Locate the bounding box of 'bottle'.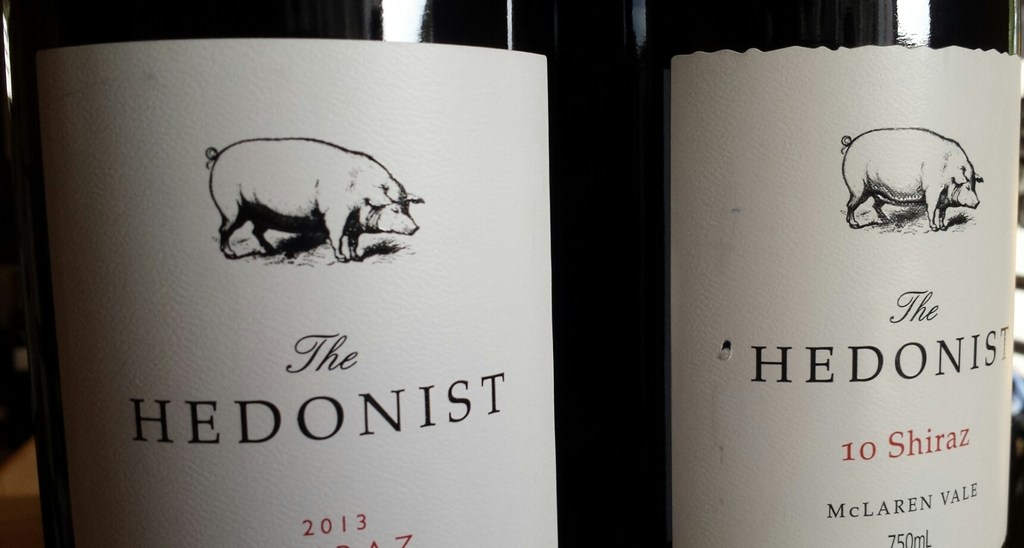
Bounding box: l=591, t=0, r=1016, b=547.
